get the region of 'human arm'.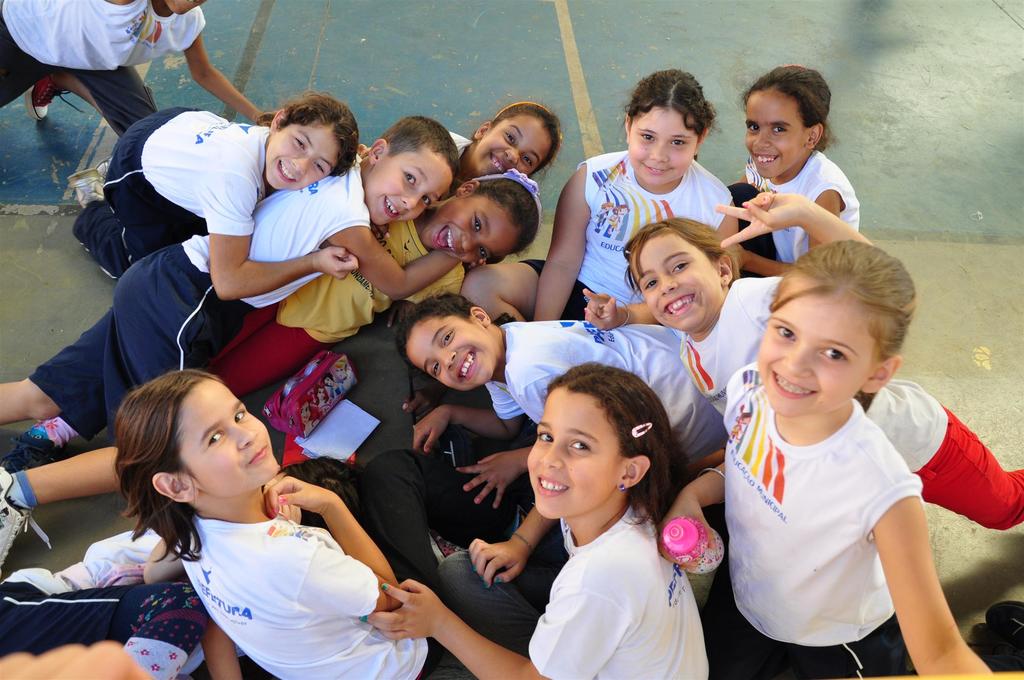
<box>274,466,418,621</box>.
